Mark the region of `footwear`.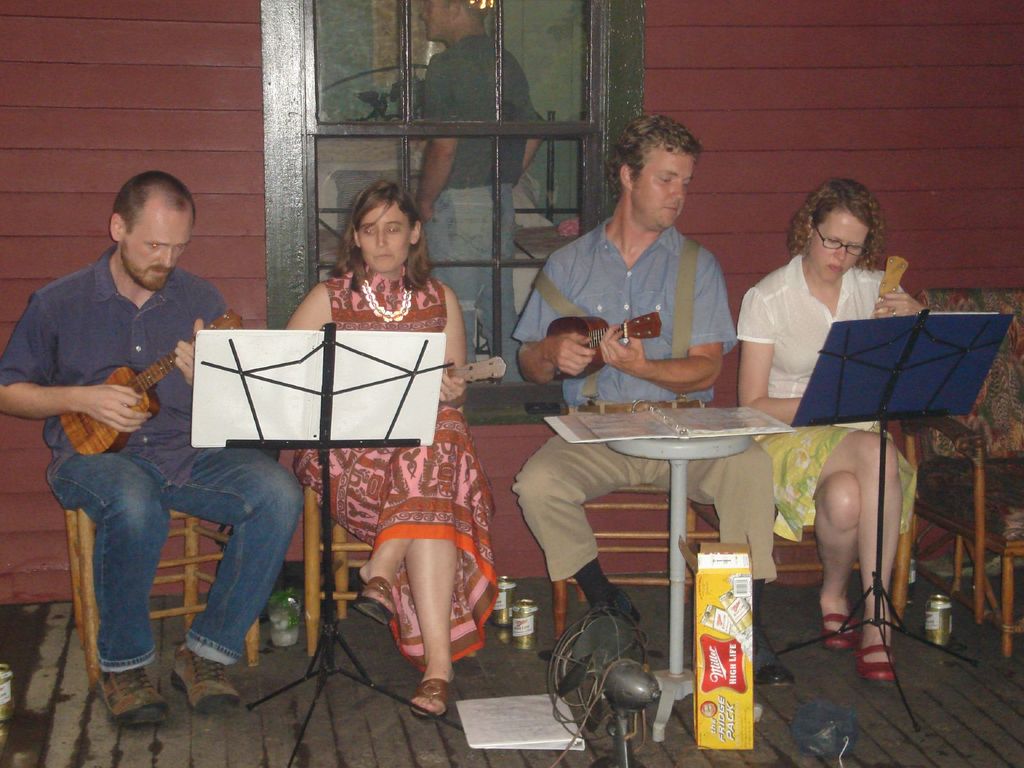
Region: x1=758 y1=623 x2=796 y2=692.
